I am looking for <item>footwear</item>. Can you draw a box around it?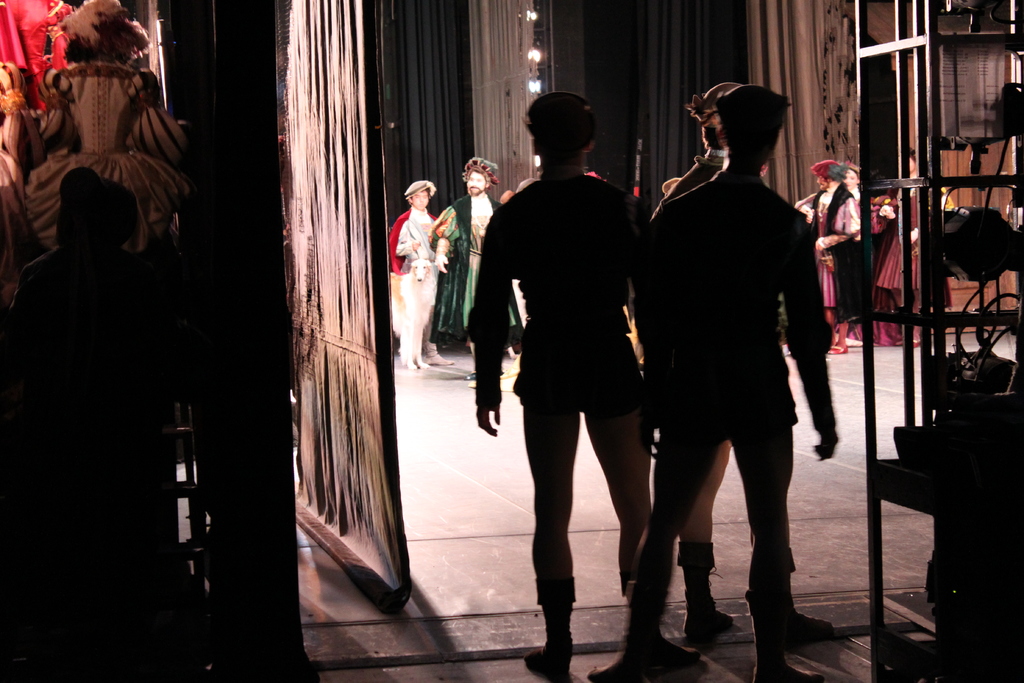
Sure, the bounding box is 589/642/661/682.
